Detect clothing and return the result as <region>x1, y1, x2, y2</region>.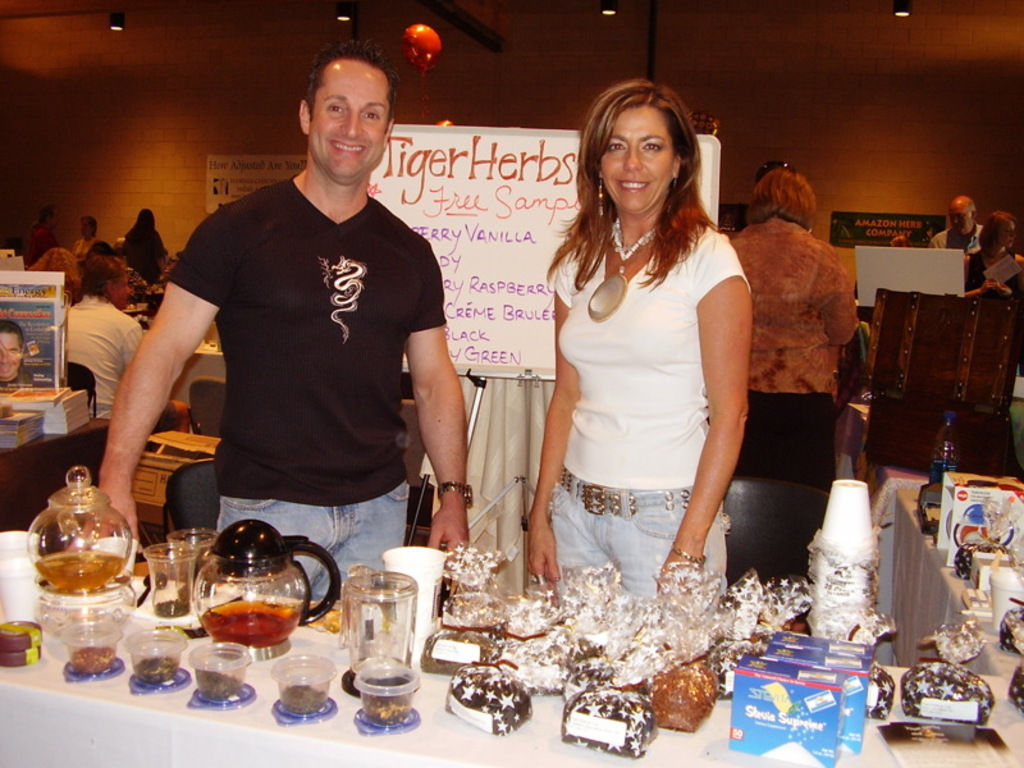
<region>965, 252, 1023, 415</region>.
